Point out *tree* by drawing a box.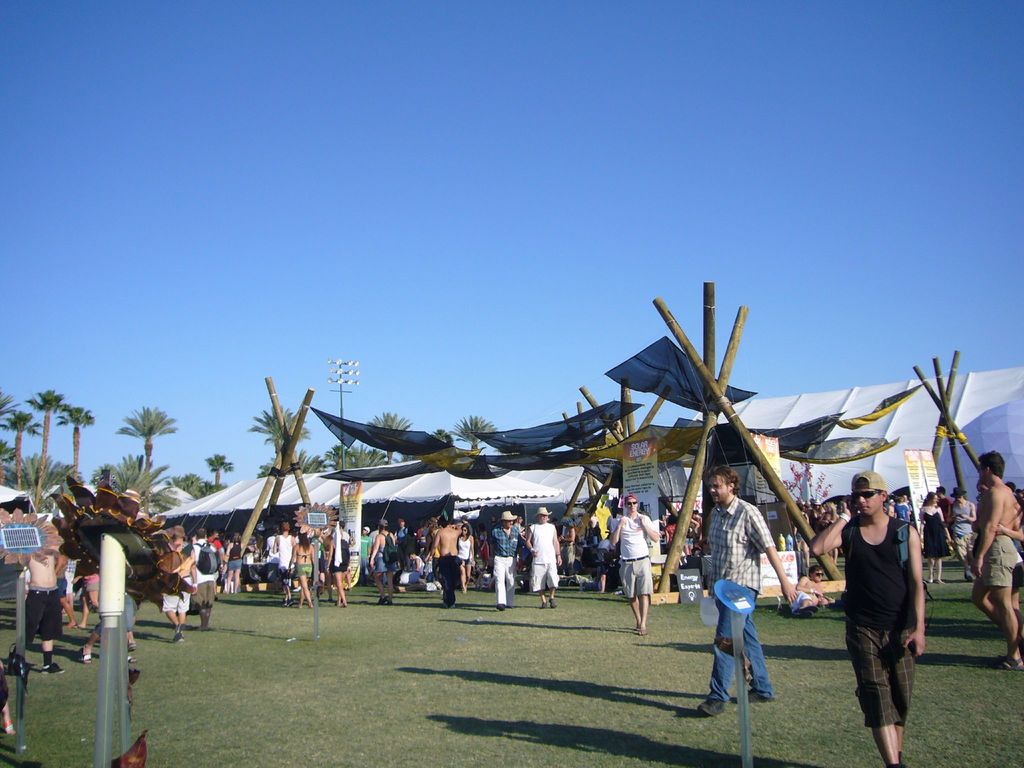
l=364, t=409, r=410, b=463.
